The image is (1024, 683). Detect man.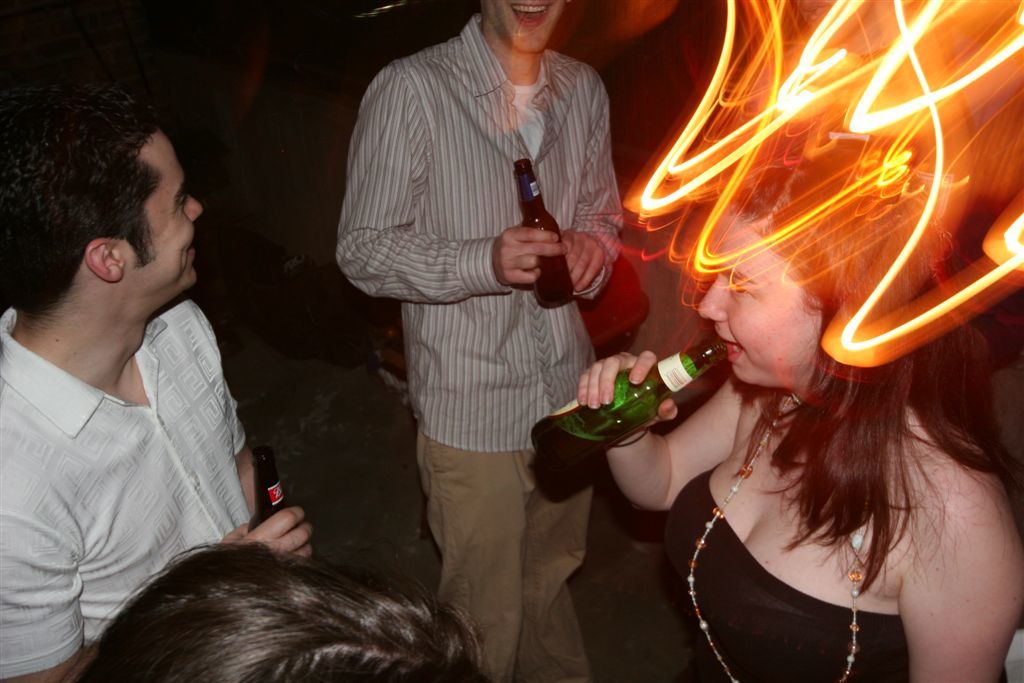
Detection: bbox(324, 0, 670, 610).
